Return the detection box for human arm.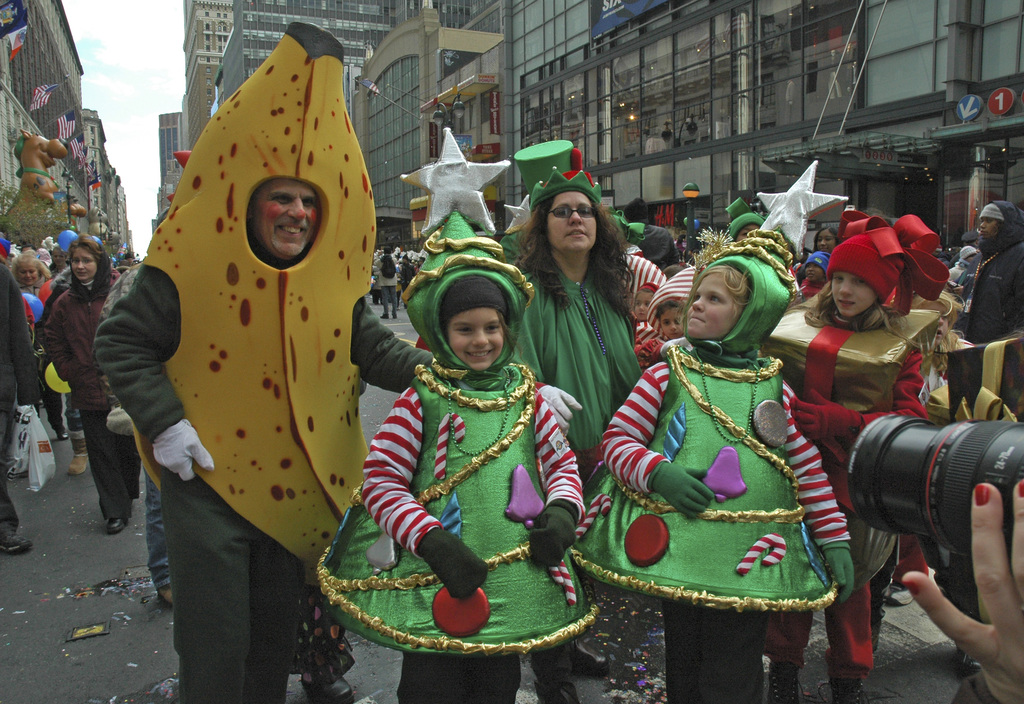
bbox(793, 355, 924, 445).
